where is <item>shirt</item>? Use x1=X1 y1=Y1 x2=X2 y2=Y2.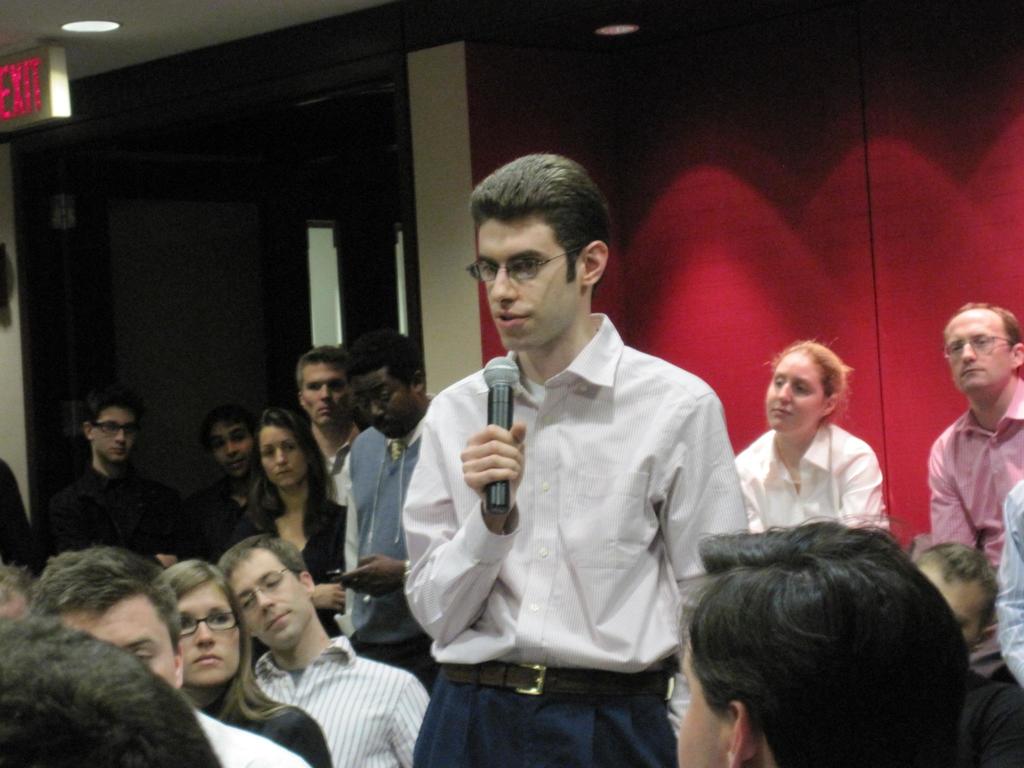
x1=401 y1=310 x2=743 y2=664.
